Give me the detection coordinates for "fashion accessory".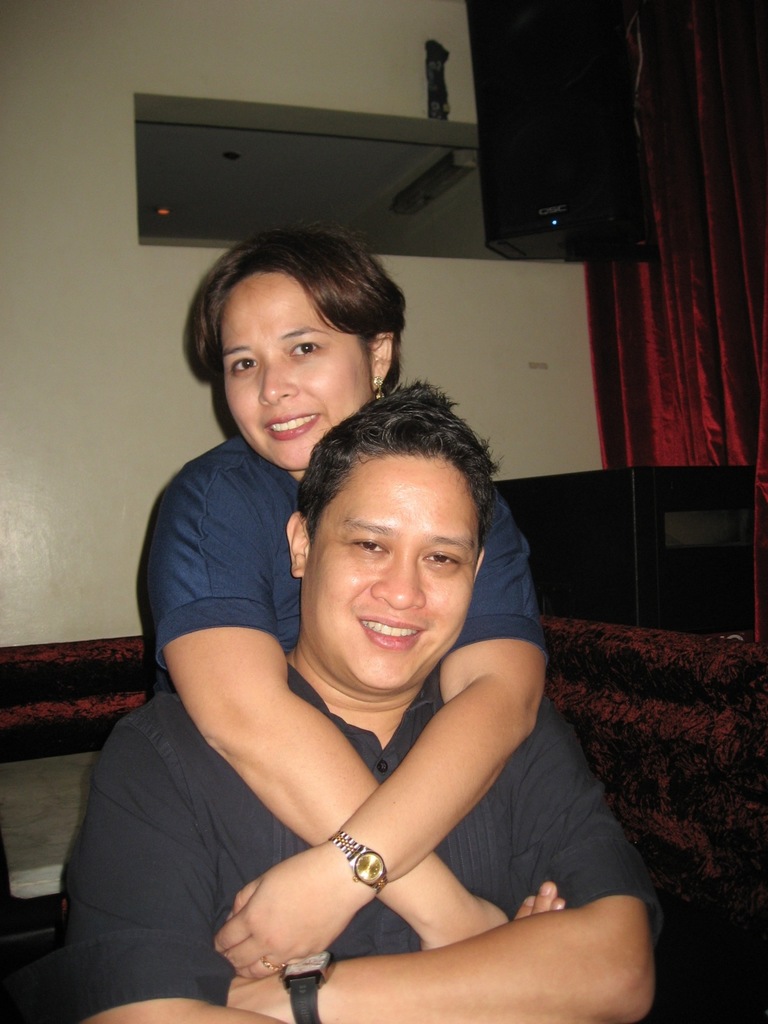
(left=331, top=829, right=394, bottom=904).
